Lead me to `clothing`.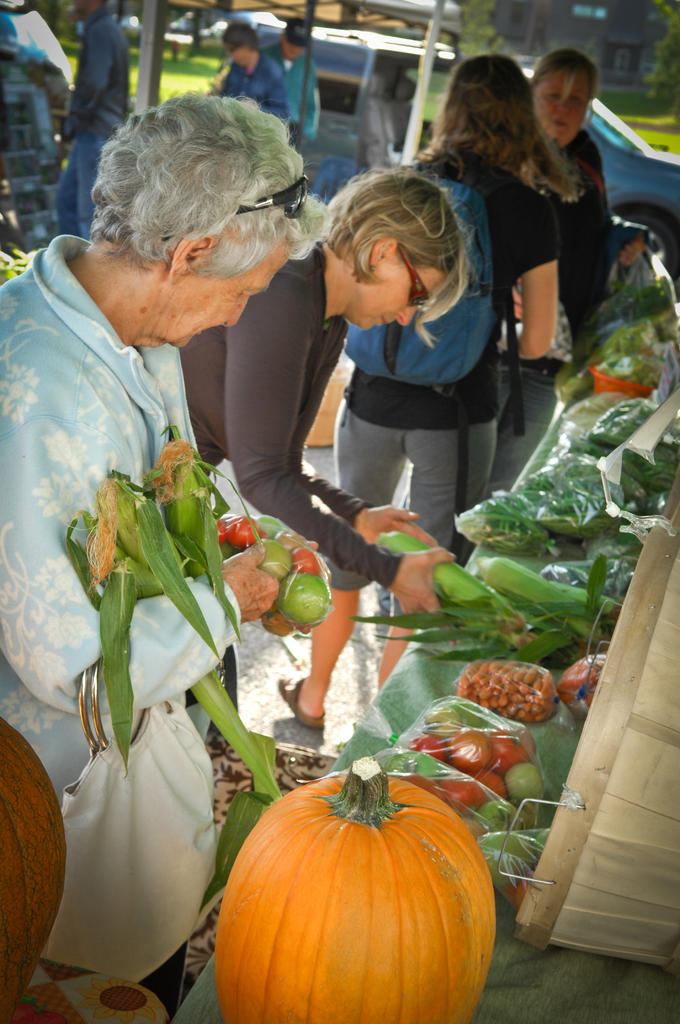
Lead to detection(154, 259, 383, 607).
